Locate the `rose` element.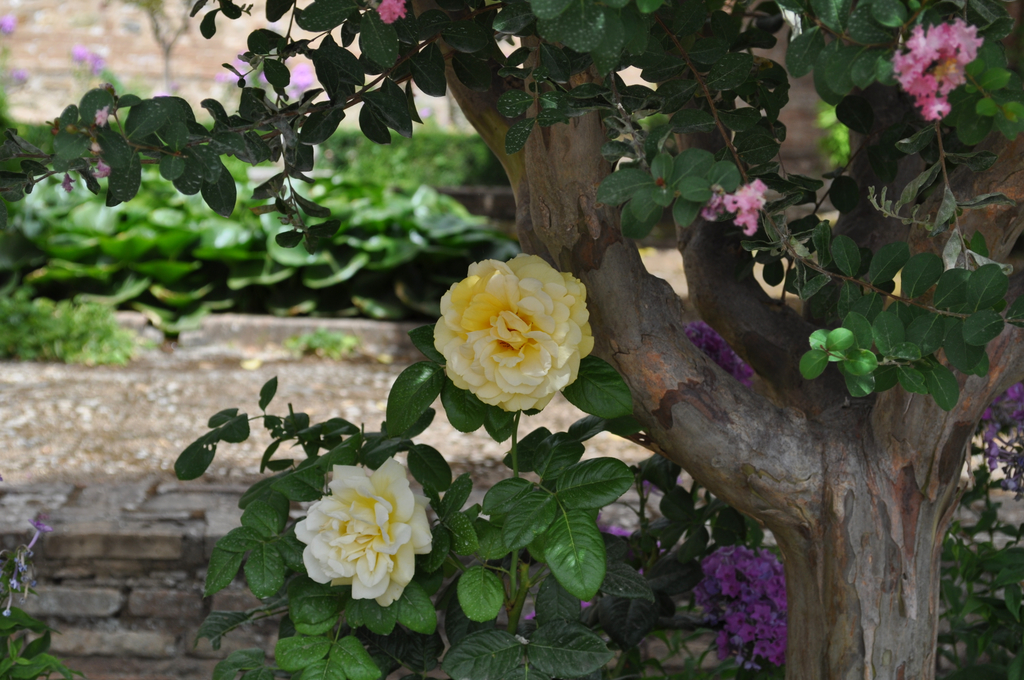
Element bbox: [left=430, top=252, right=595, bottom=413].
